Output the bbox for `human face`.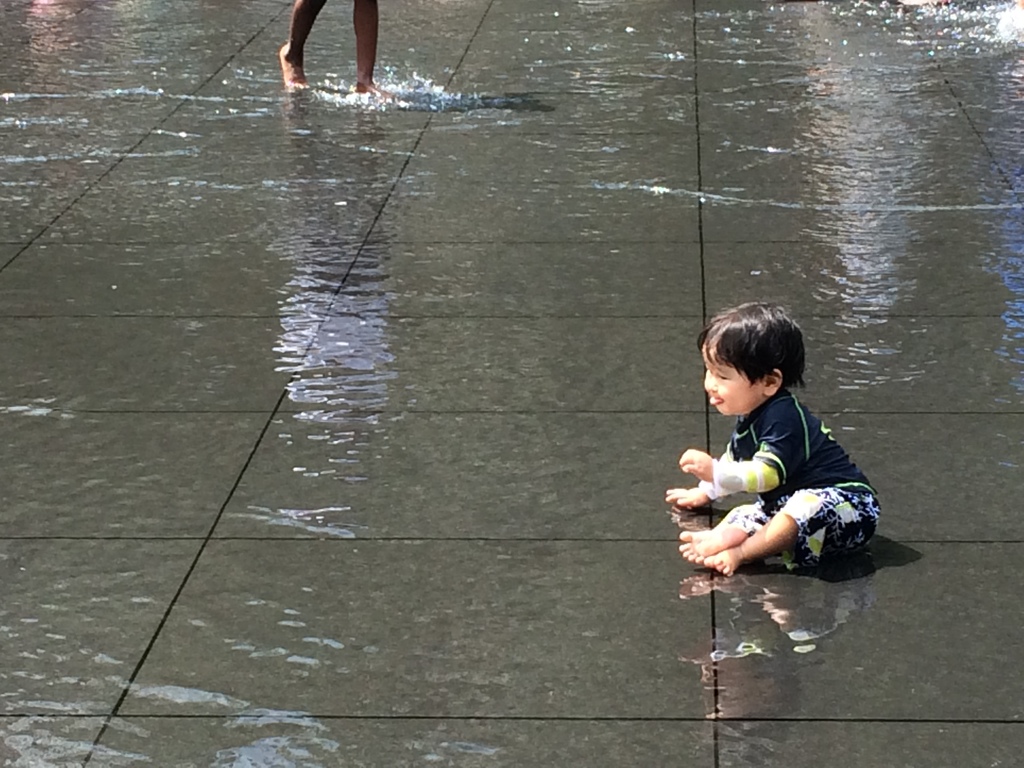
<box>703,346,756,420</box>.
